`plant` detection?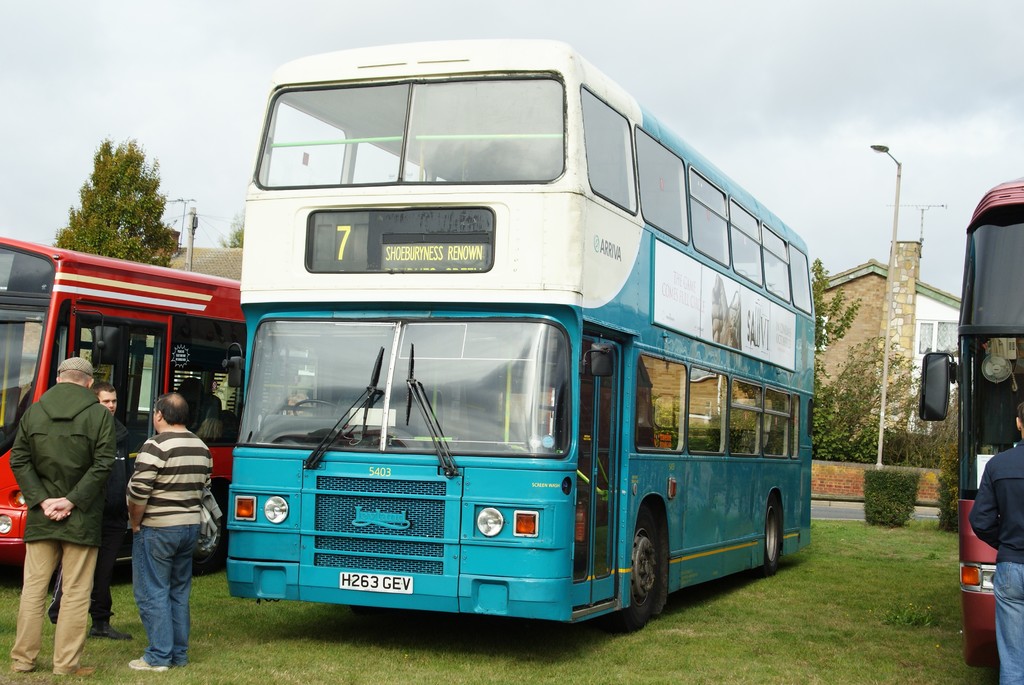
(left=870, top=594, right=961, bottom=638)
